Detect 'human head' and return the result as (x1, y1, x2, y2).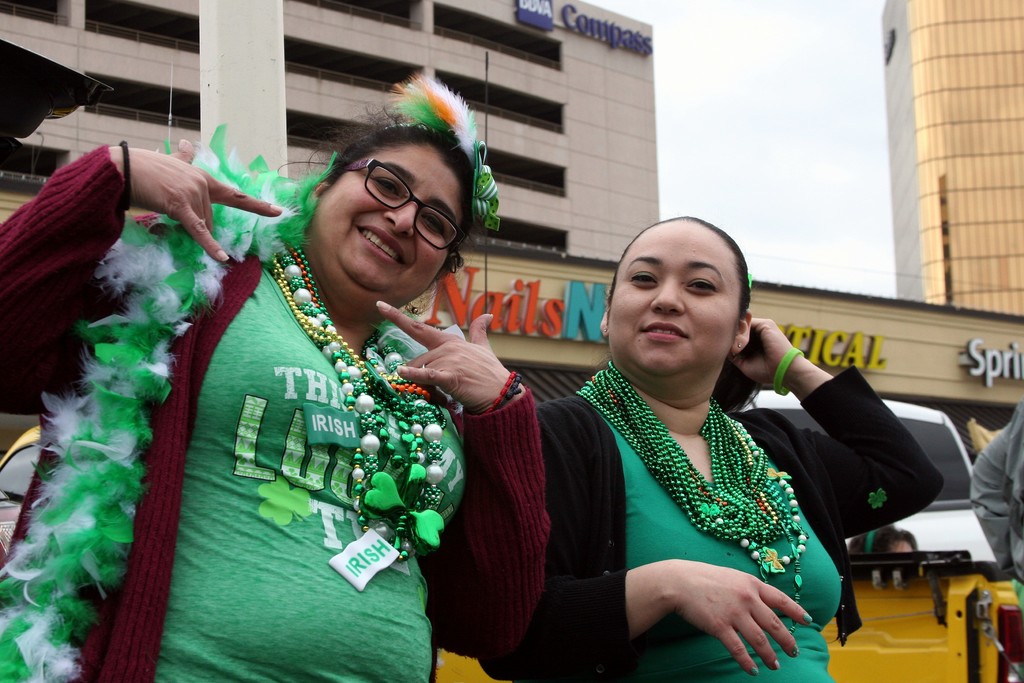
(296, 70, 496, 322).
